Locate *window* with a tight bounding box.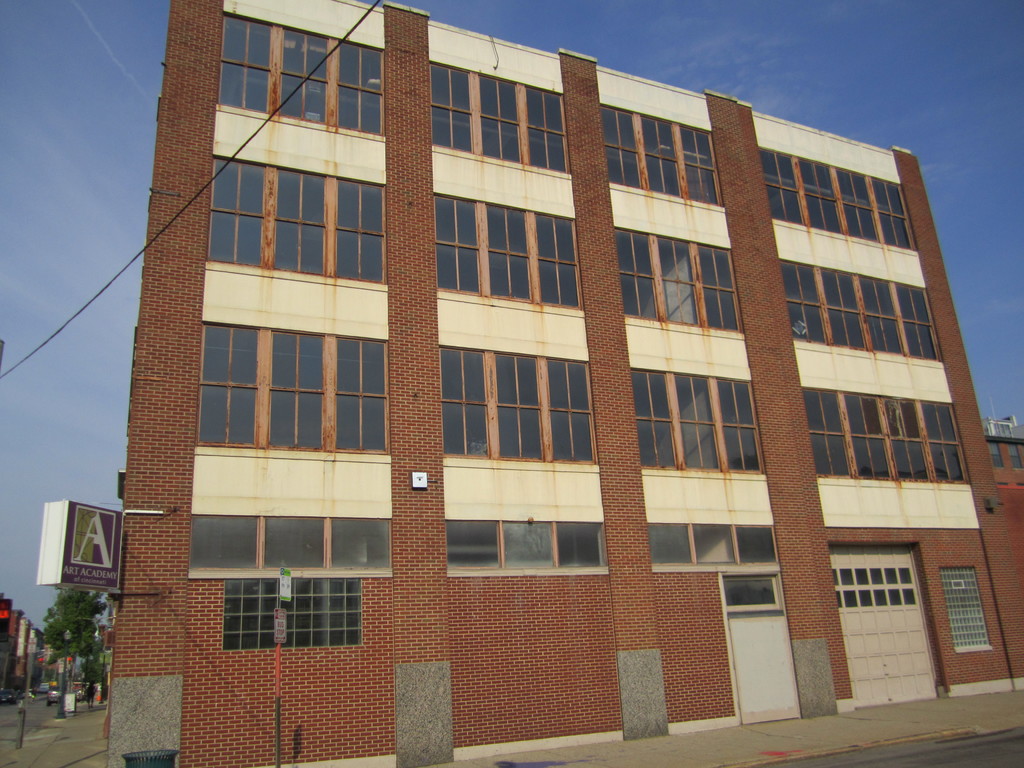
pyautogui.locateOnScreen(204, 157, 390, 286).
